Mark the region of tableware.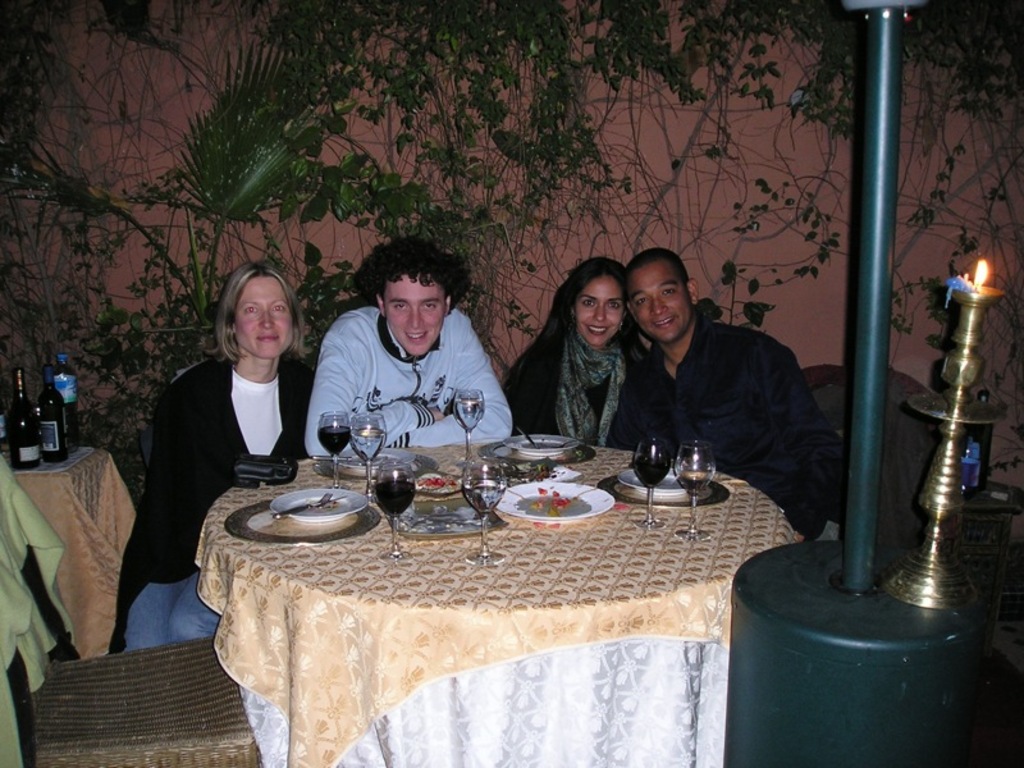
Region: region(452, 388, 493, 467).
